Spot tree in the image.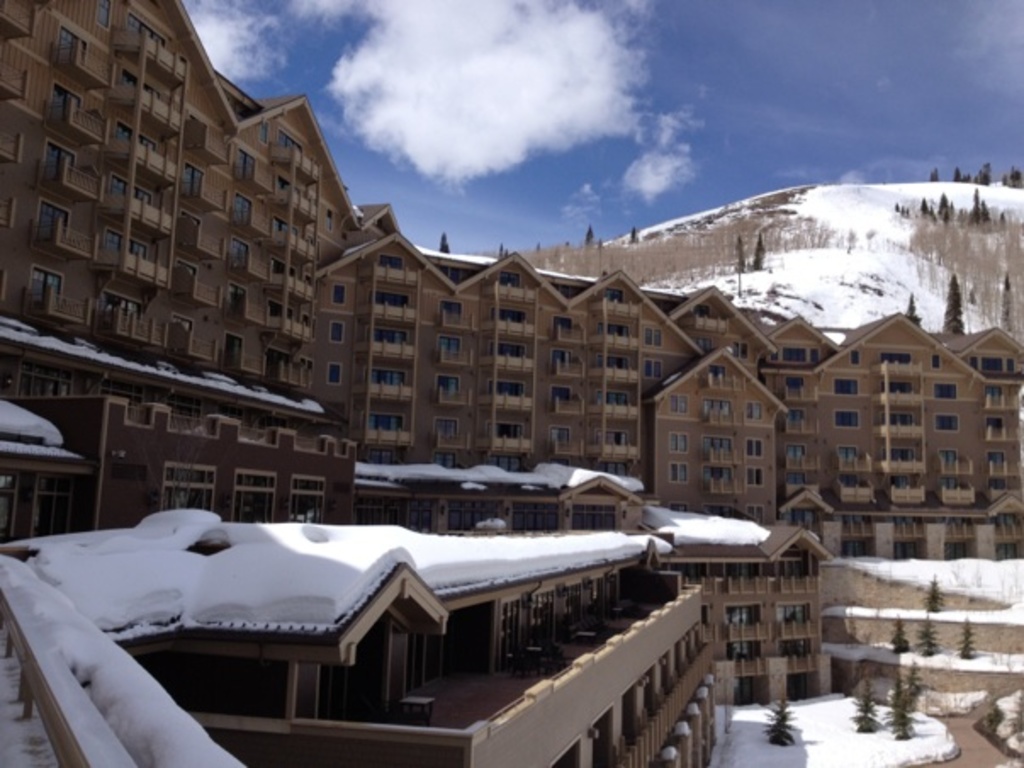
tree found at <region>959, 622, 973, 663</region>.
